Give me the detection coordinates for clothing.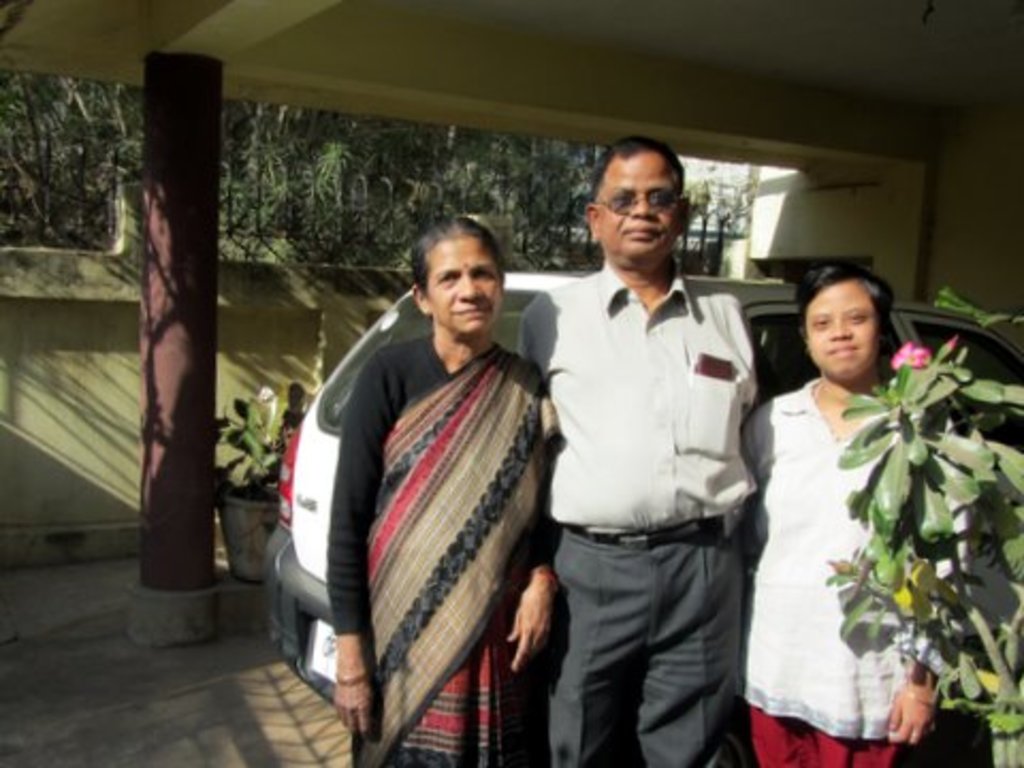
(736, 375, 979, 766).
